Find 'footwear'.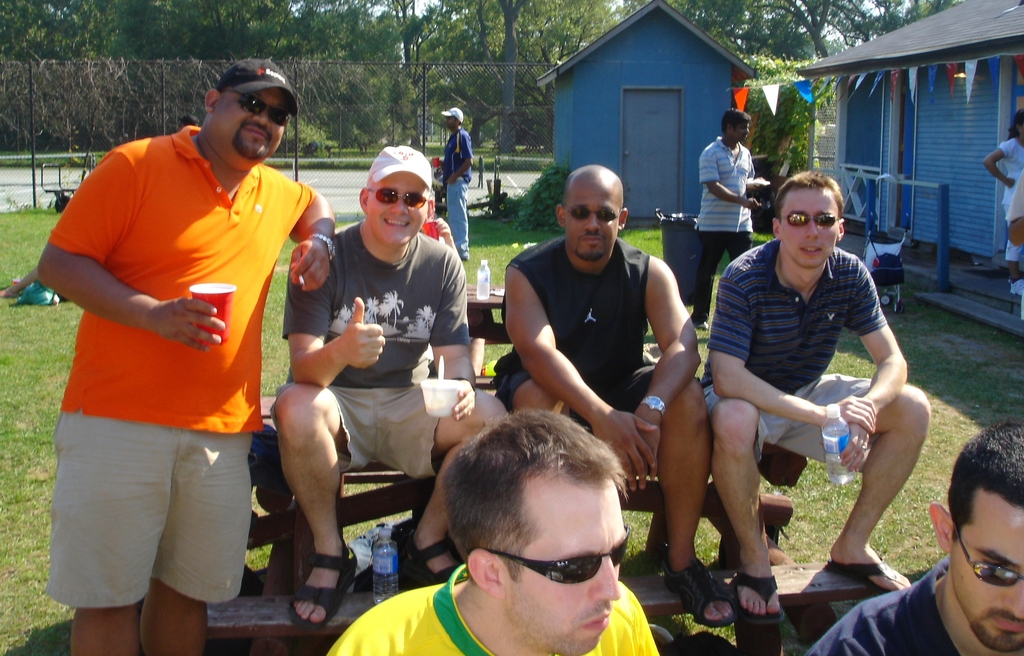
region(287, 552, 358, 630).
